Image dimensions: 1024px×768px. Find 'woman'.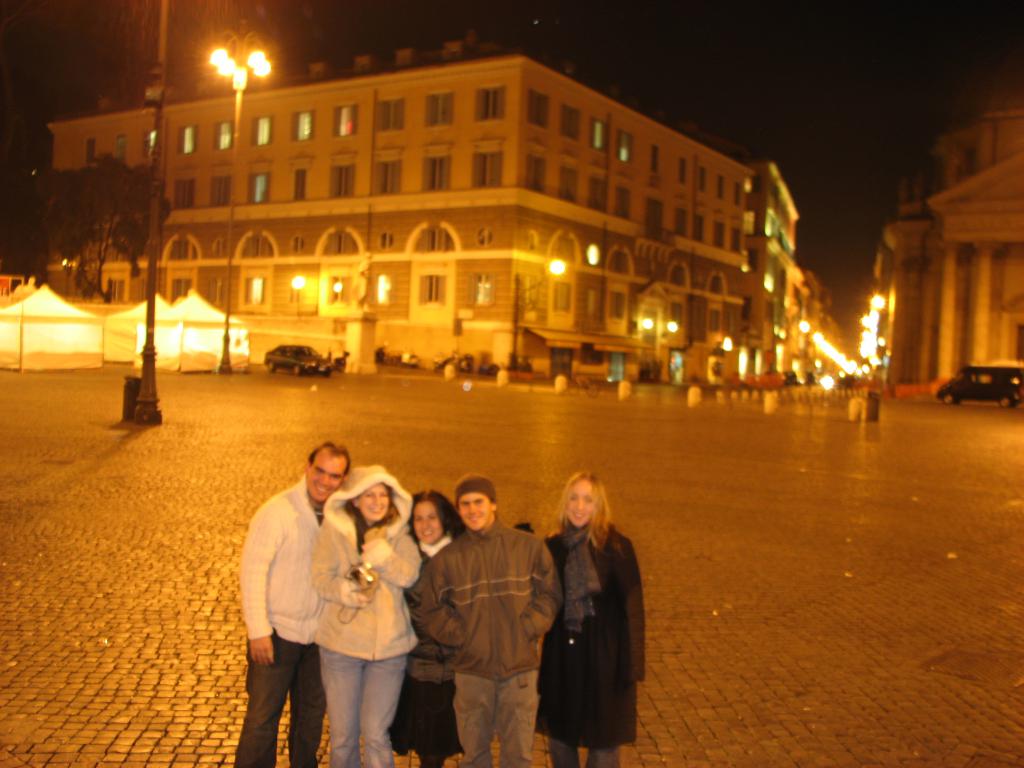
(x1=403, y1=483, x2=468, y2=767).
